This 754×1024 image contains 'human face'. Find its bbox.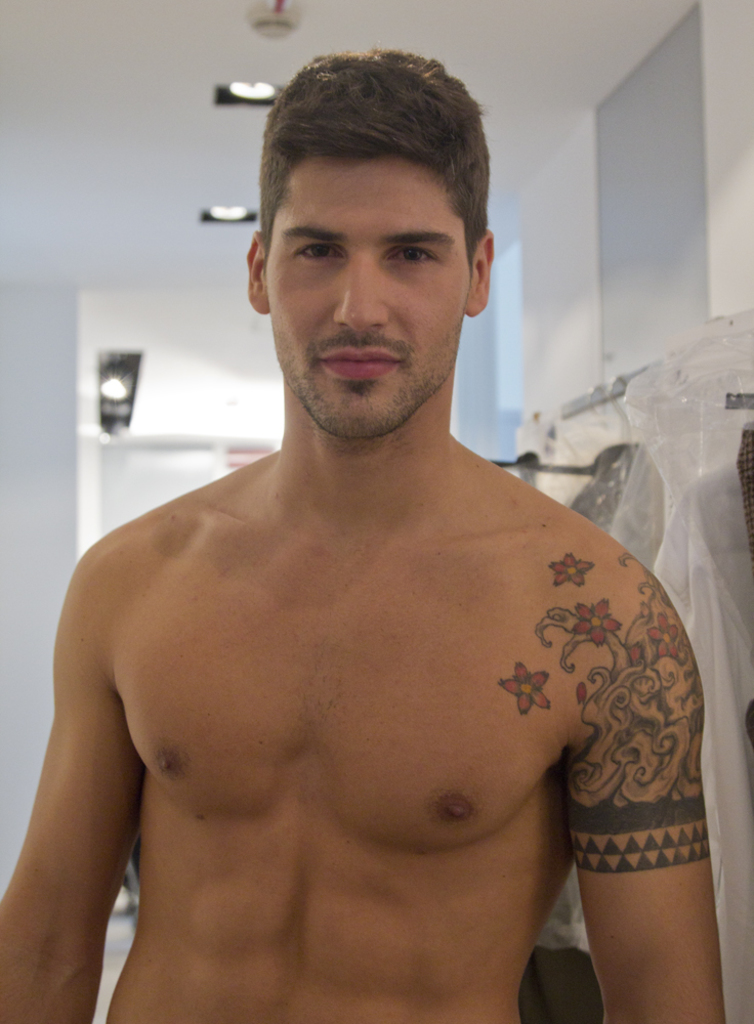
bbox=[264, 152, 470, 437].
